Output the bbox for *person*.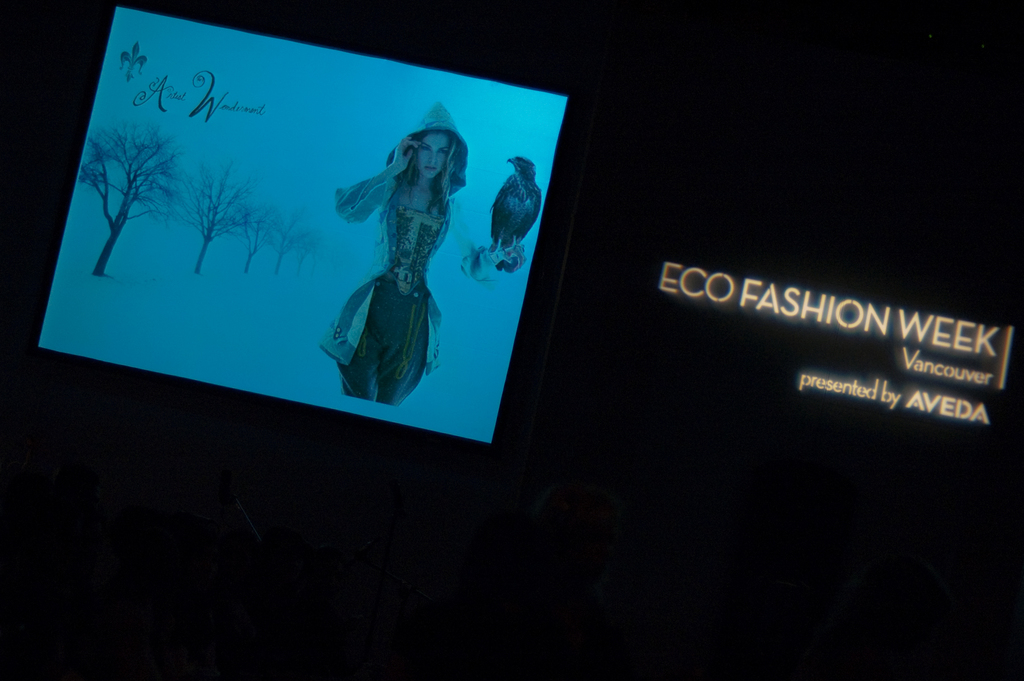
(305, 118, 470, 457).
